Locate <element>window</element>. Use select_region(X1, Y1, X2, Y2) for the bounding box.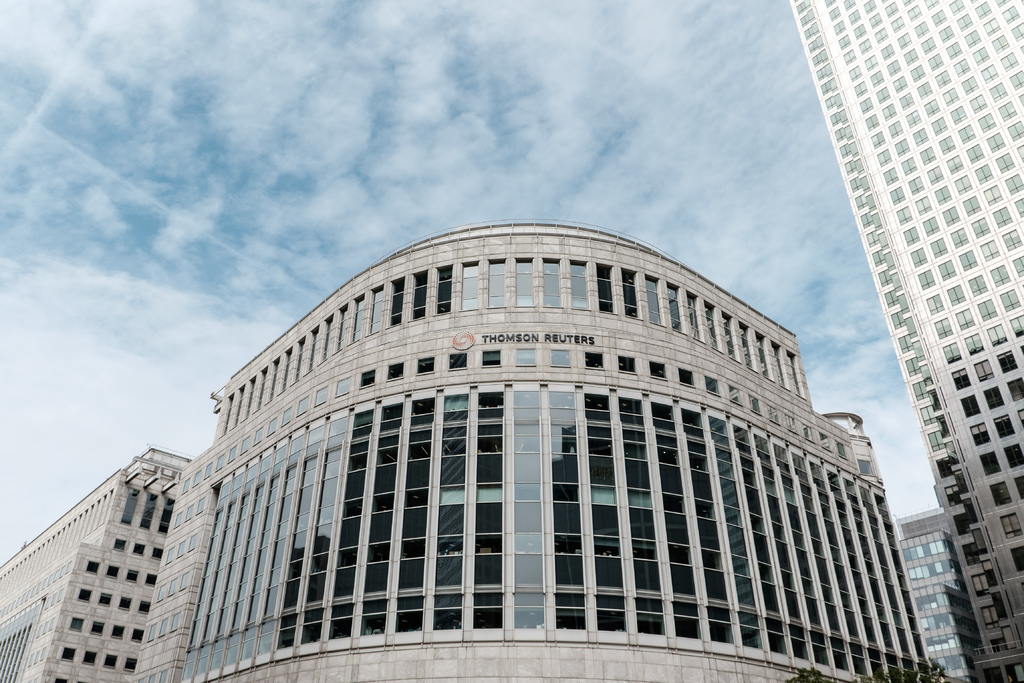
select_region(158, 580, 167, 600).
